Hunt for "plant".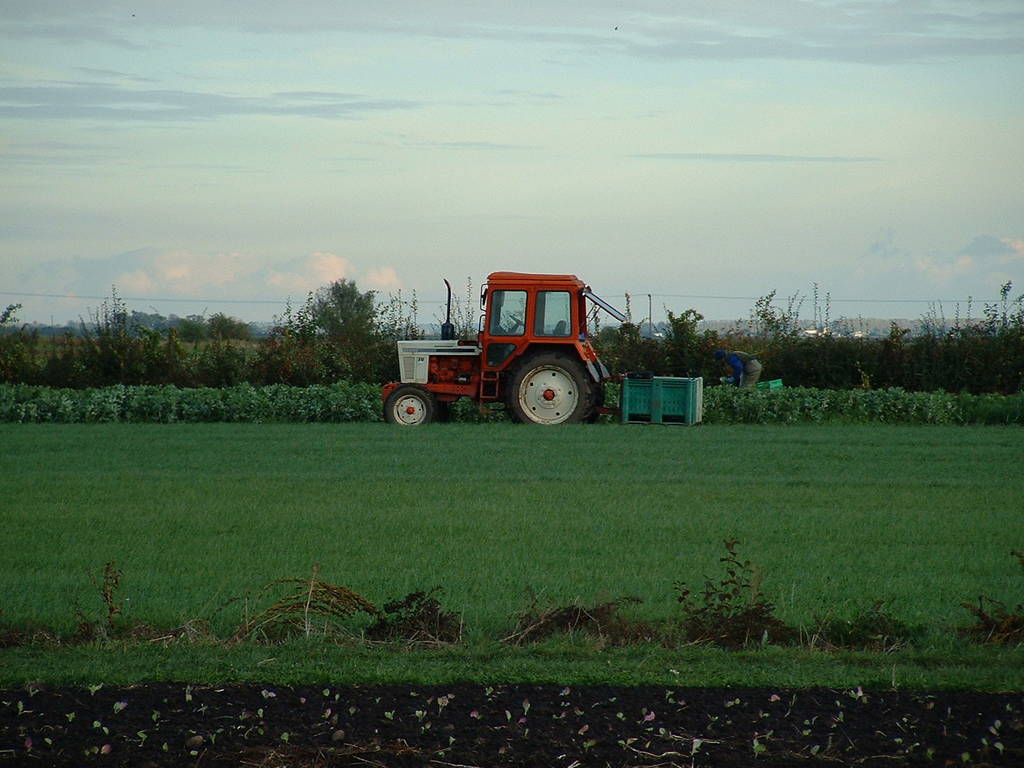
Hunted down at {"x1": 46, "y1": 737, "x2": 53, "y2": 745}.
